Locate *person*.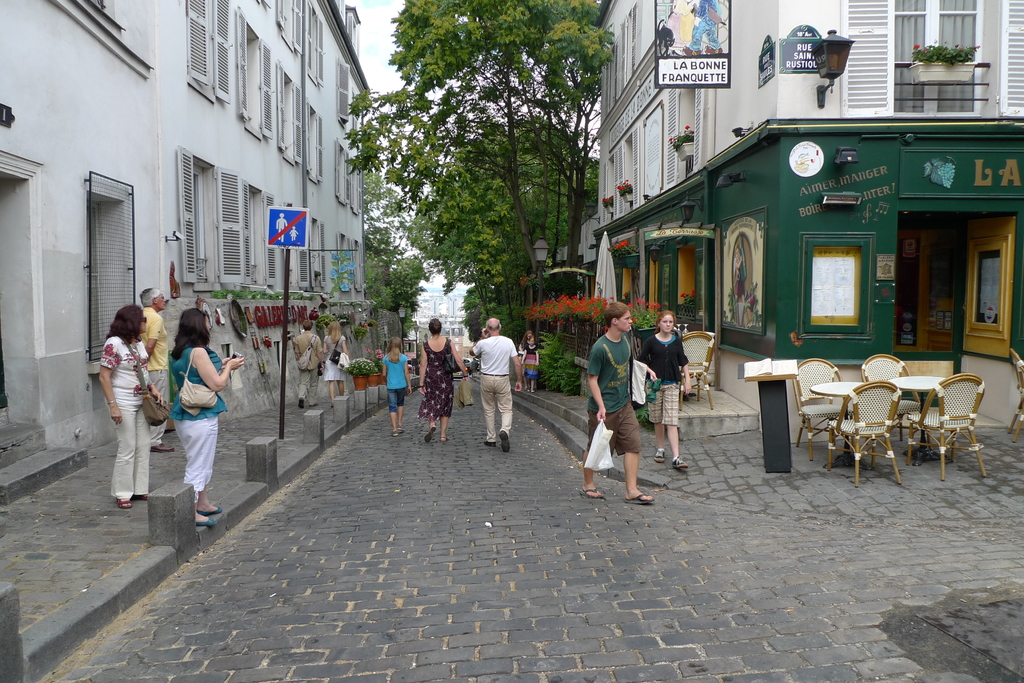
Bounding box: [left=98, top=302, right=166, bottom=506].
